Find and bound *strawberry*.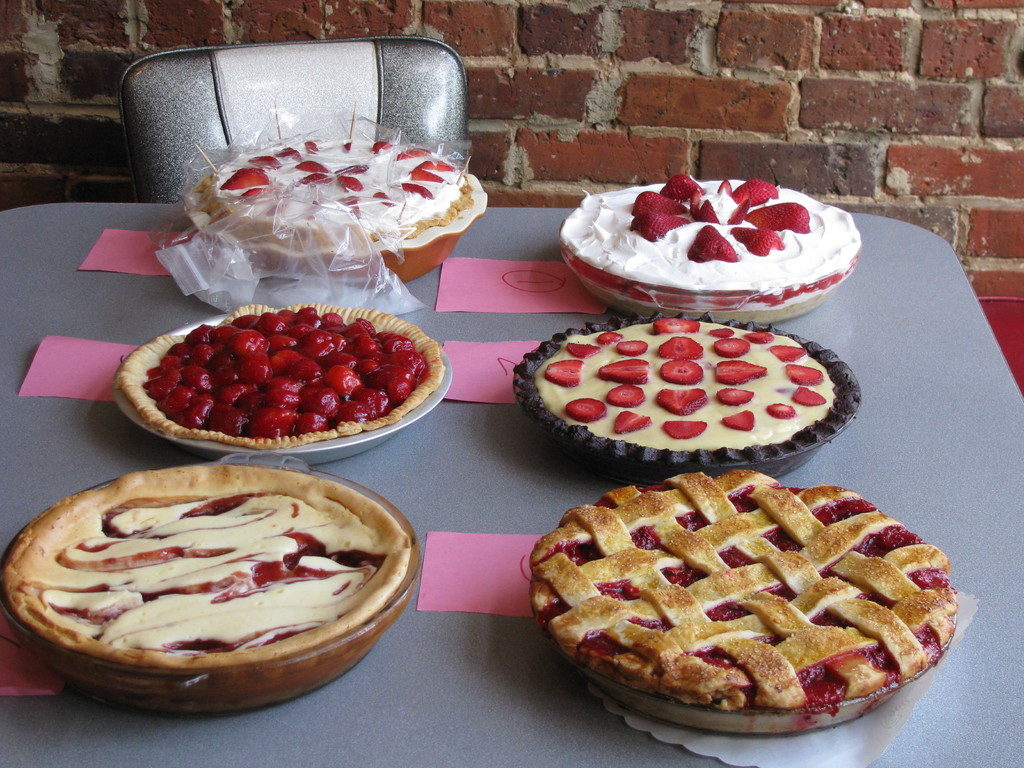
Bound: [218, 168, 268, 195].
